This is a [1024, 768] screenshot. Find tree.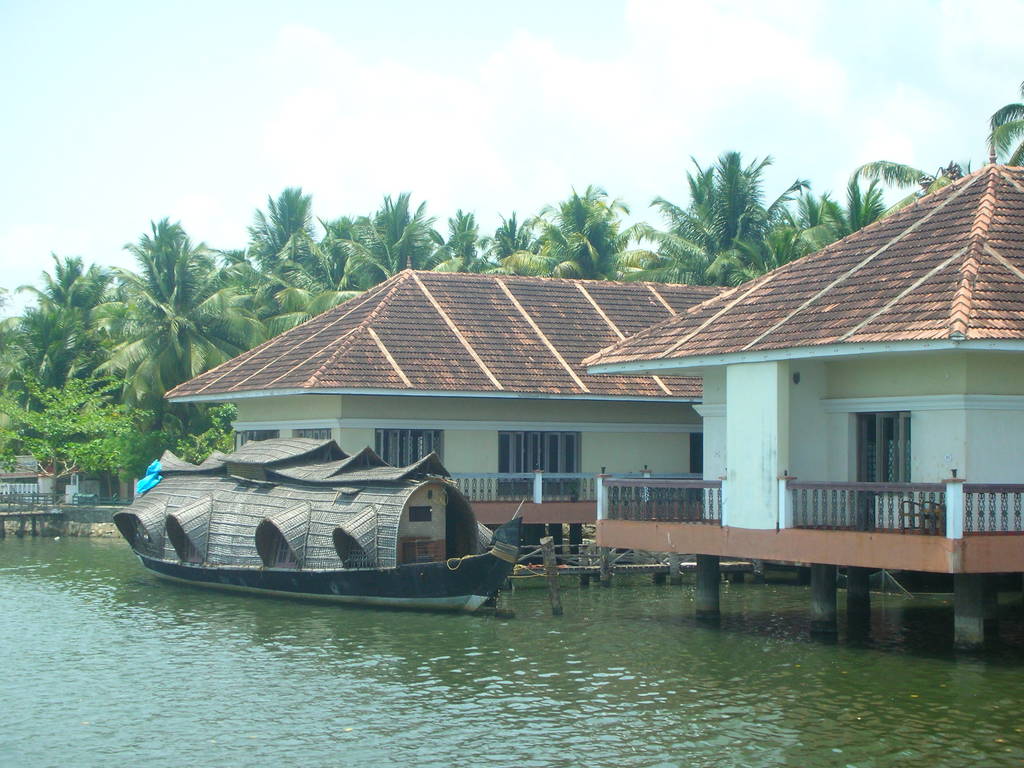
Bounding box: bbox=[0, 276, 28, 378].
